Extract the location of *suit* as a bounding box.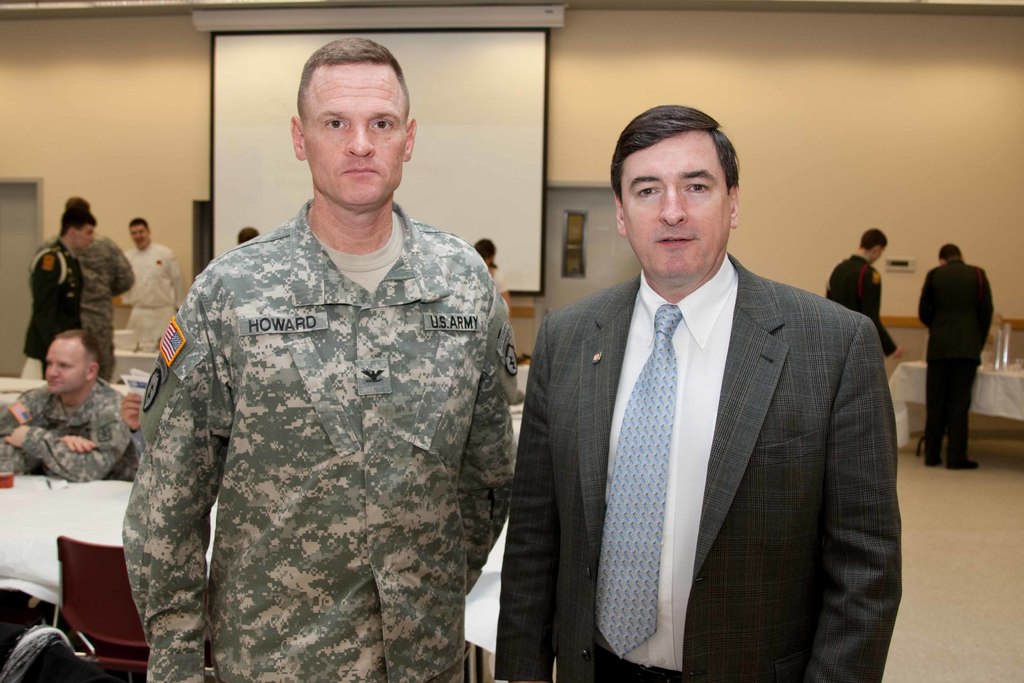
x1=518 y1=172 x2=906 y2=674.
